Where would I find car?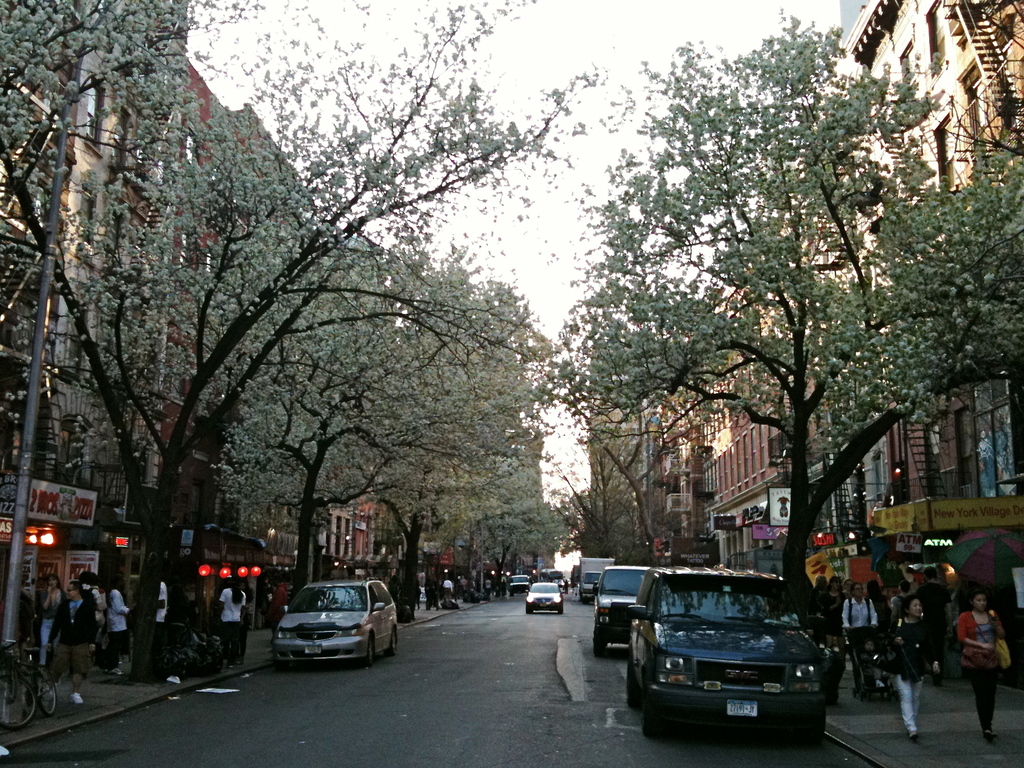
At [264, 582, 396, 673].
